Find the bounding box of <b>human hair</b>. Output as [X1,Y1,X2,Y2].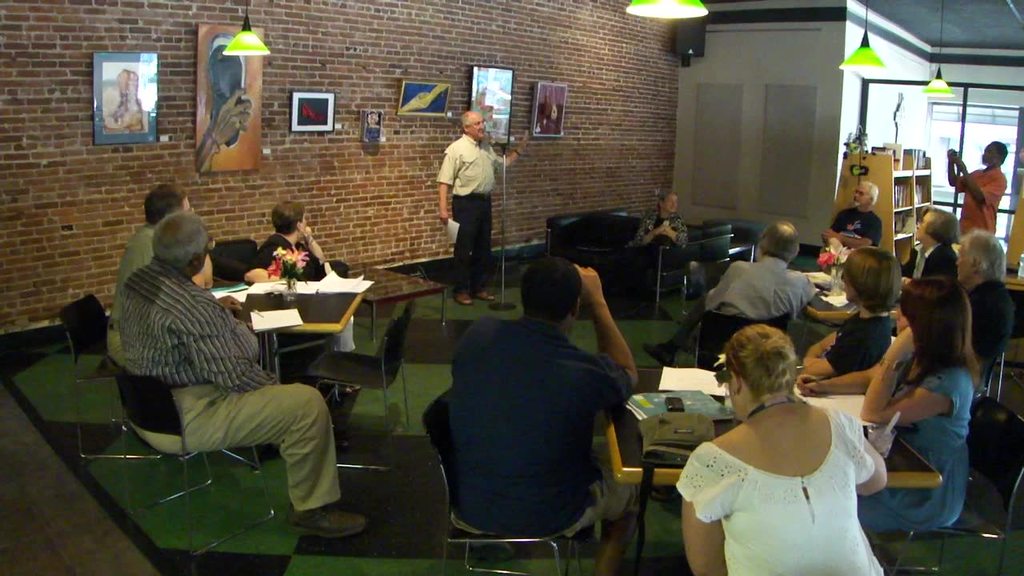
[271,198,307,236].
